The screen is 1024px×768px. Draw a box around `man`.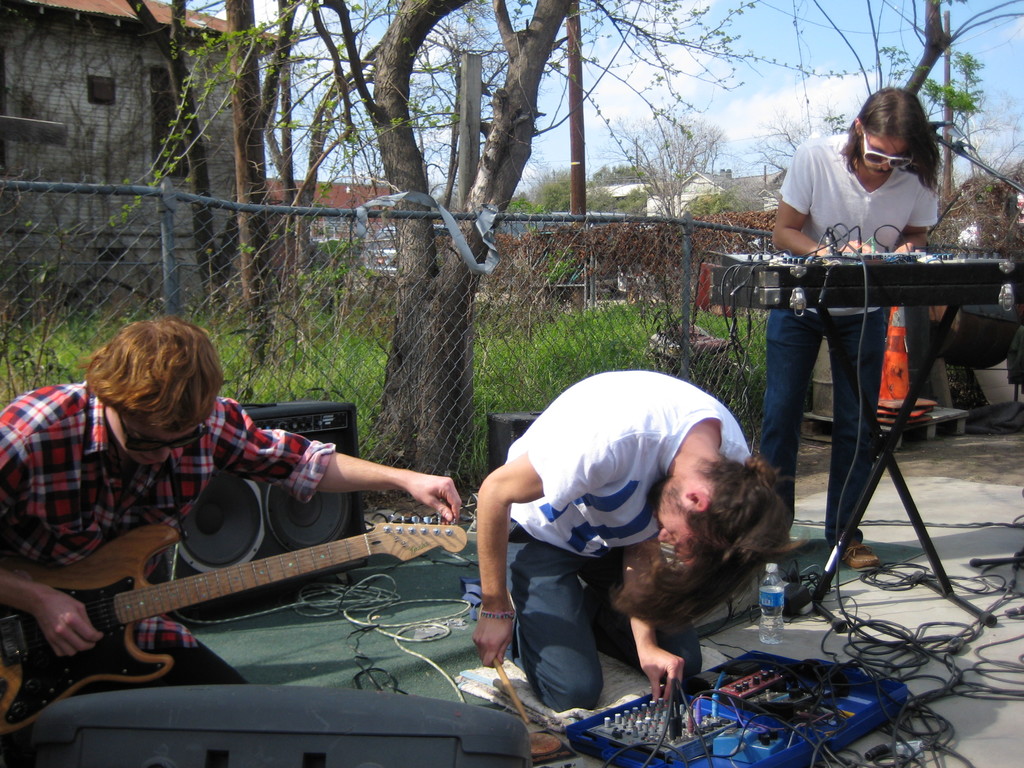
0,315,461,767.
